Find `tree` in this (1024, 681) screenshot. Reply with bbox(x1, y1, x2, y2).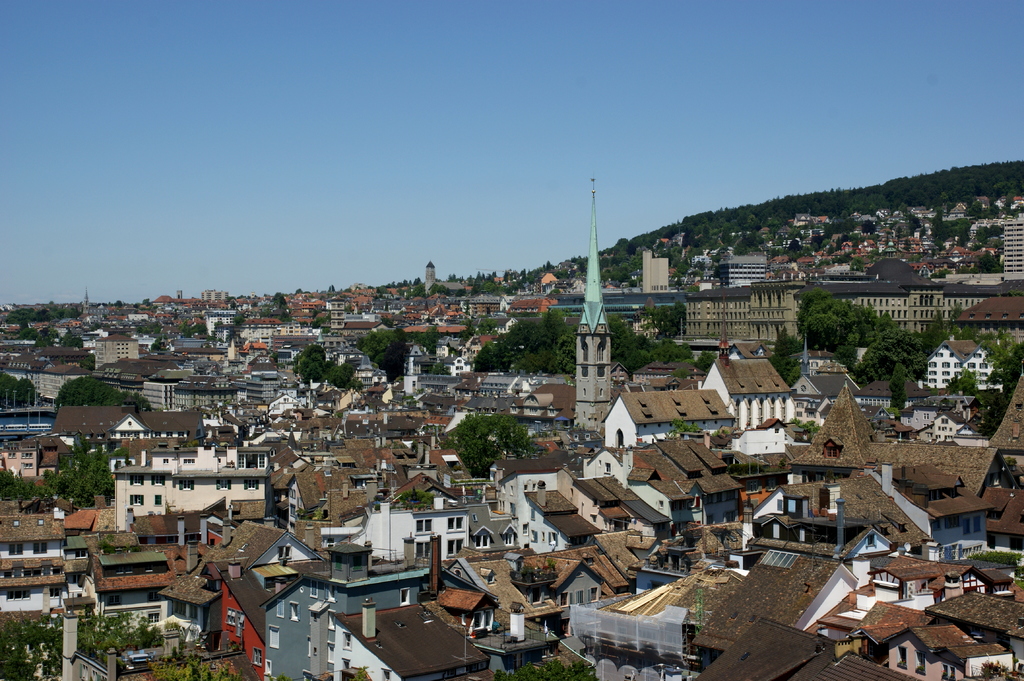
bbox(472, 308, 577, 377).
